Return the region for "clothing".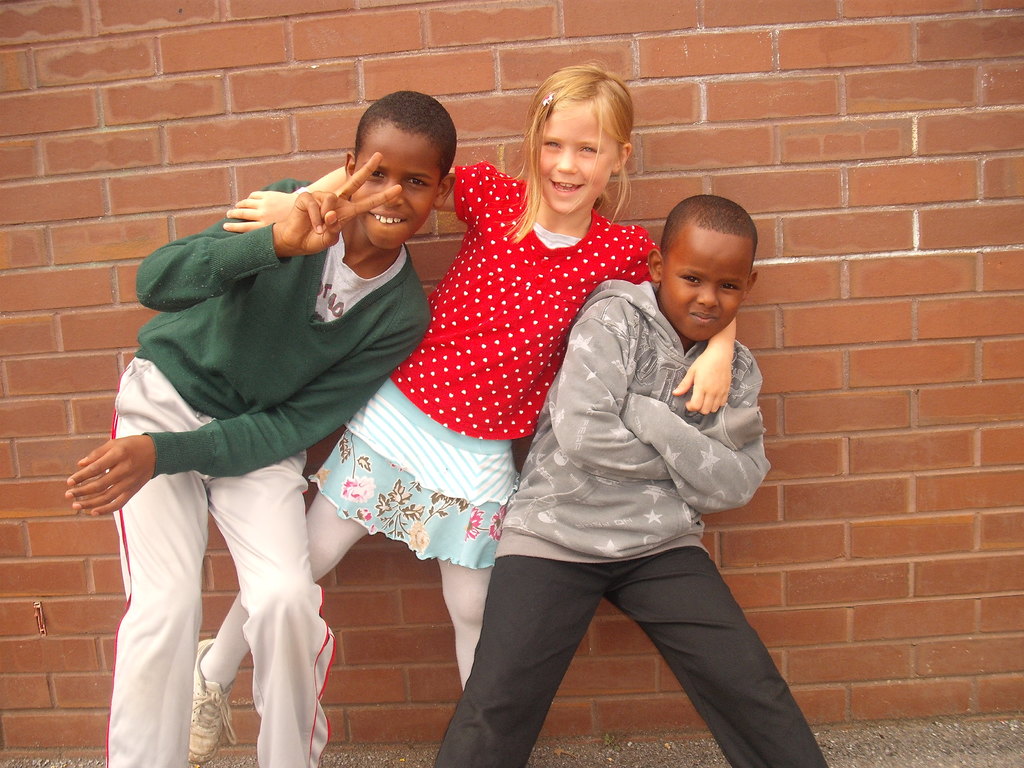
crop(96, 183, 403, 723).
